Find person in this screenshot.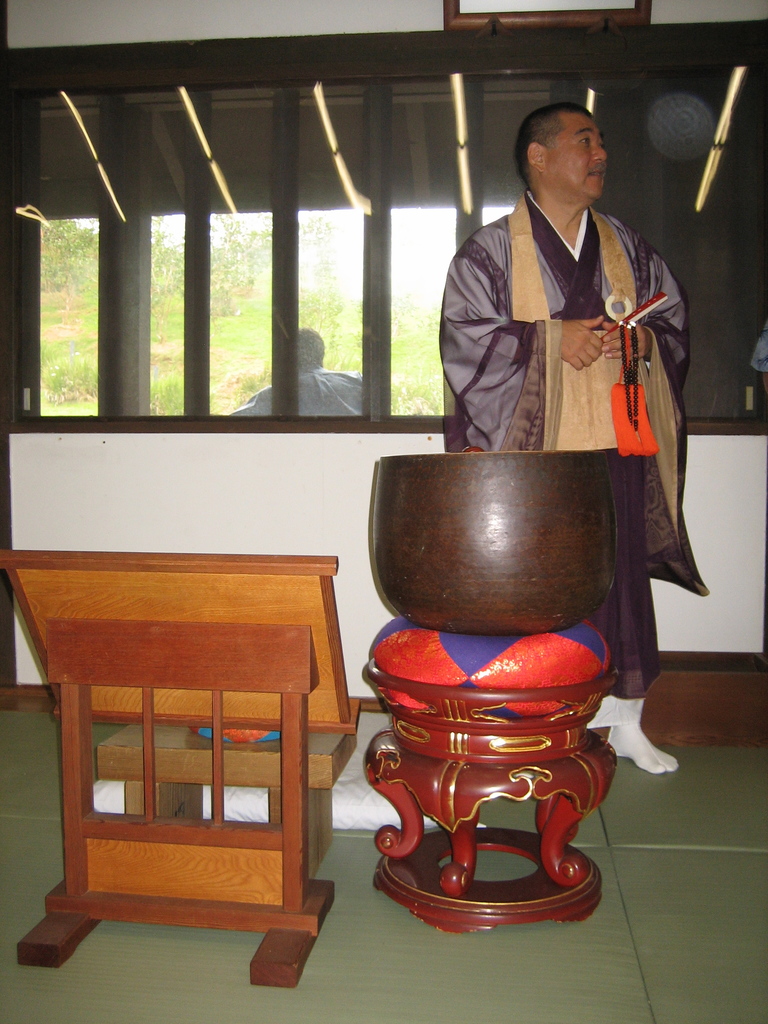
The bounding box for person is 442,100,703,591.
